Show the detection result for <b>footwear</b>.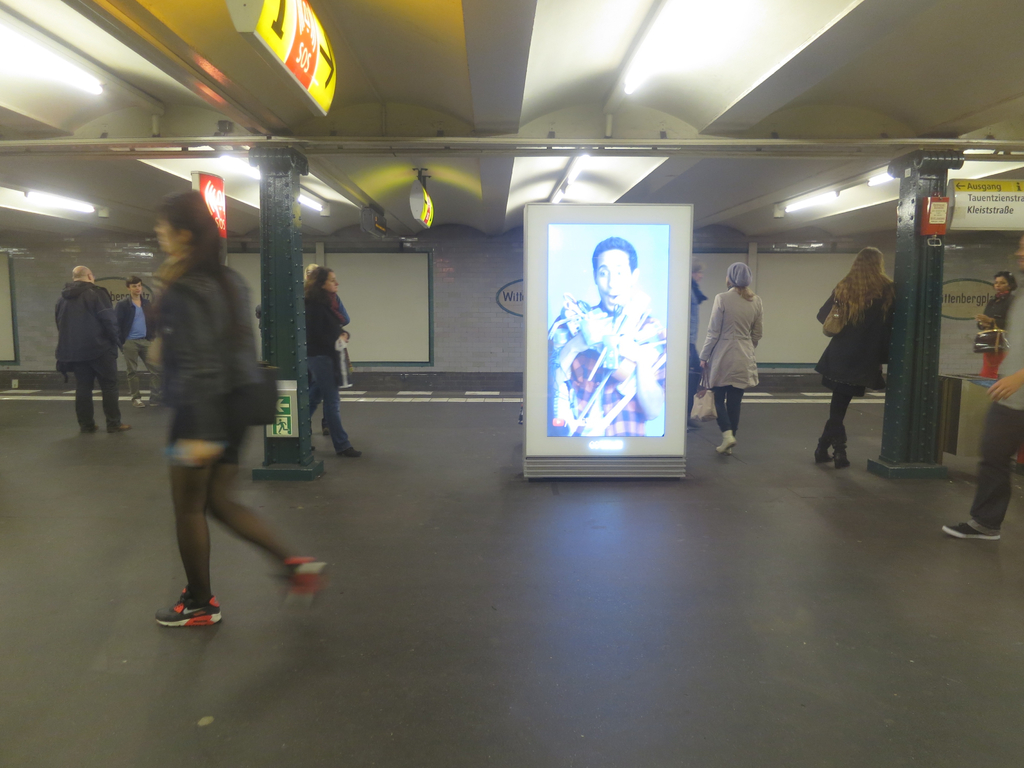
[x1=153, y1=588, x2=224, y2=630].
